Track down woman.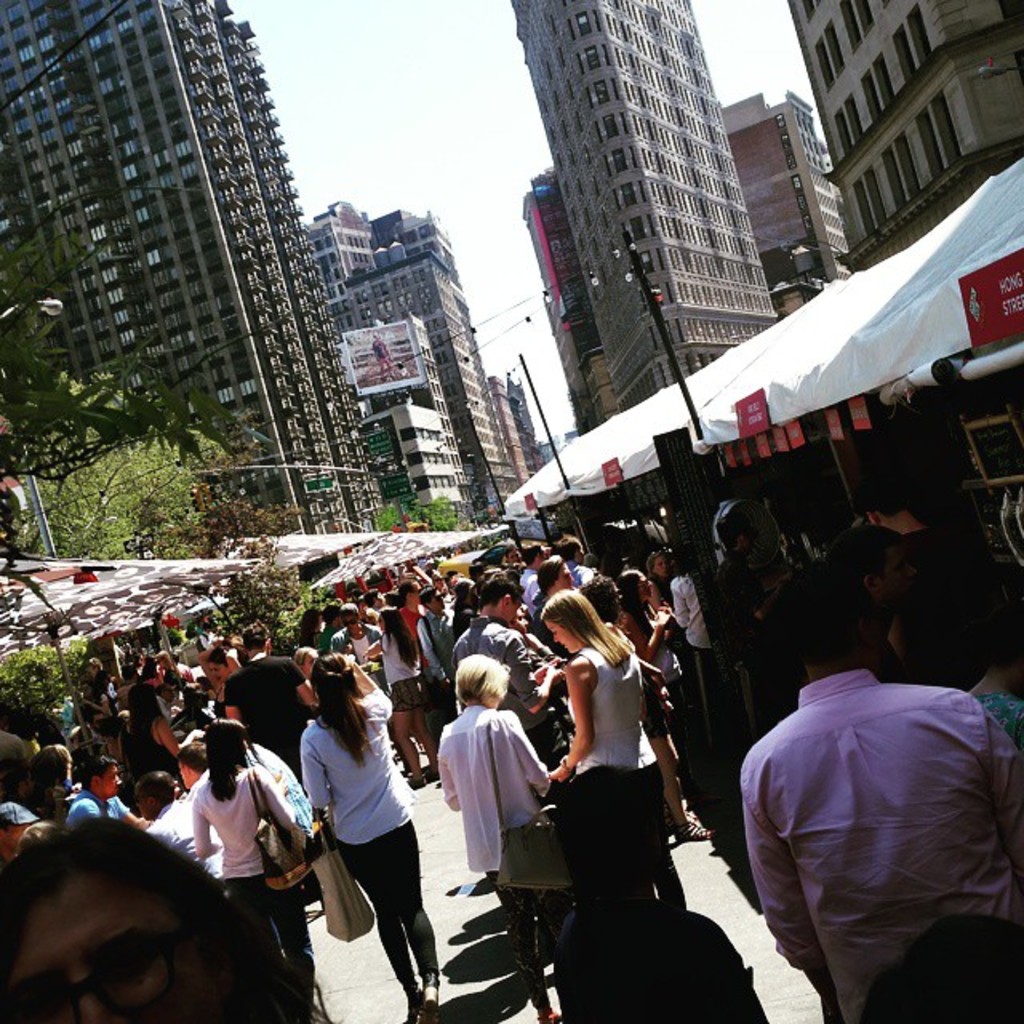
Tracked to BBox(118, 678, 186, 797).
